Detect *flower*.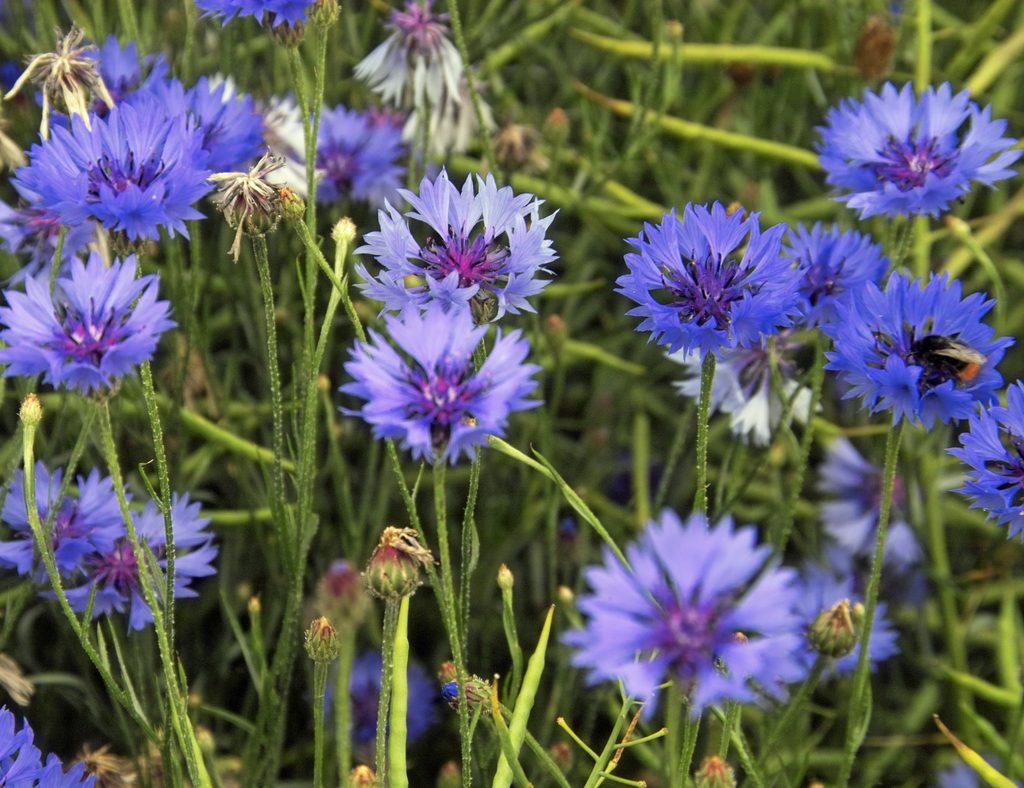
Detected at crop(813, 601, 861, 659).
